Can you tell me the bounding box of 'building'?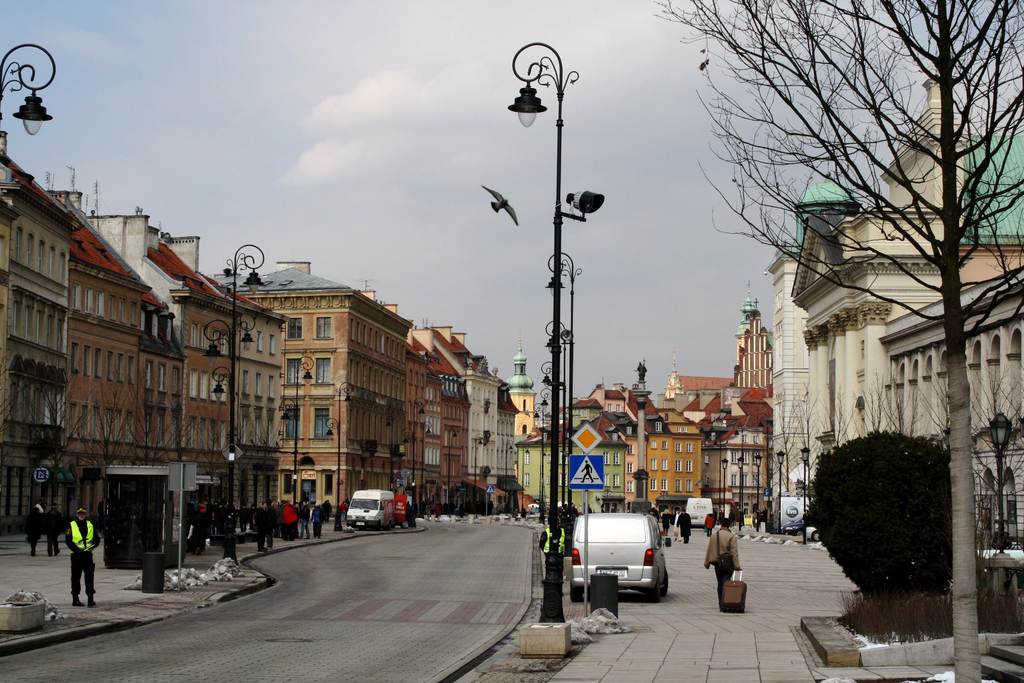
764:161:862:529.
